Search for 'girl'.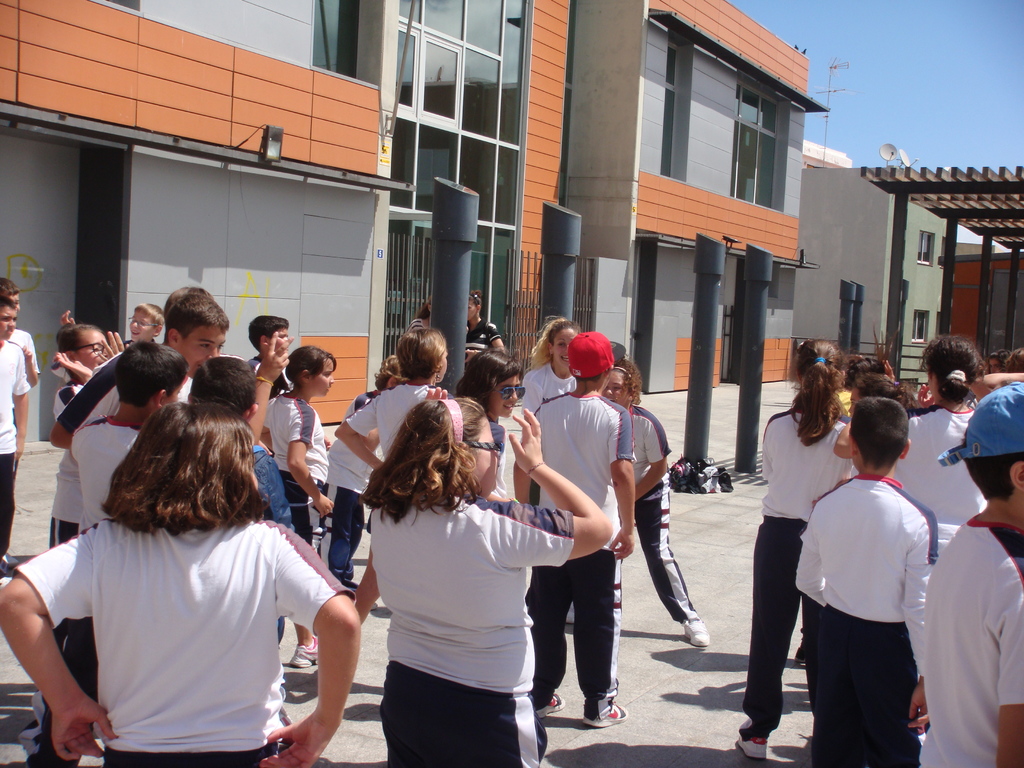
Found at 263,342,336,541.
